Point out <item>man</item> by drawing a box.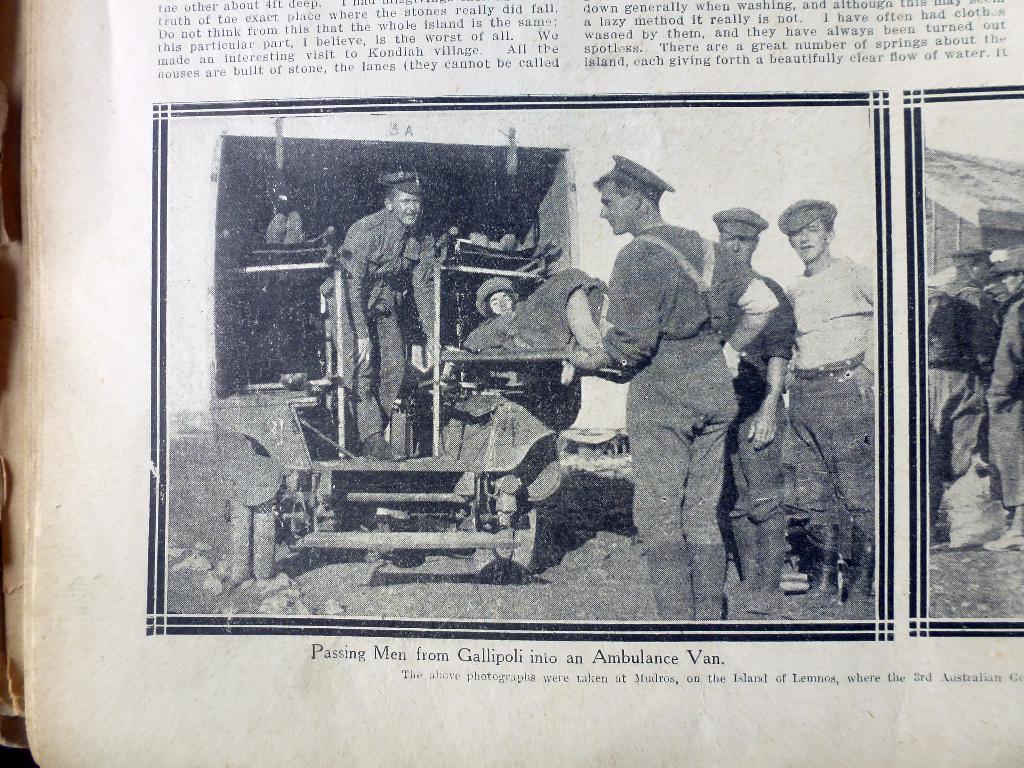
<region>461, 268, 614, 356</region>.
